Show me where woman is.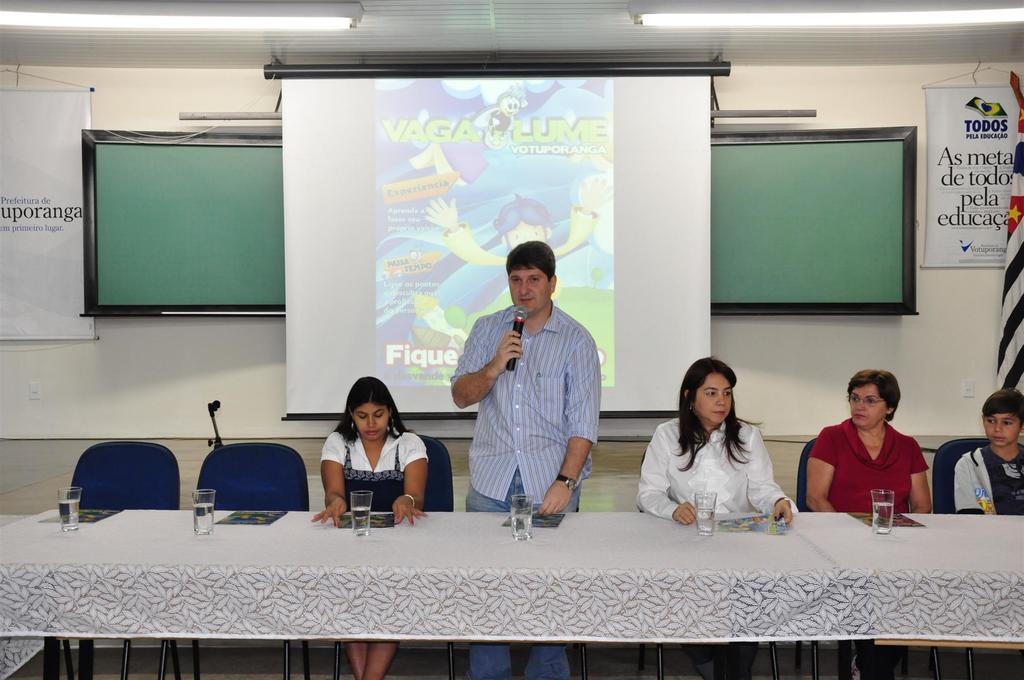
woman is at <box>811,364,940,531</box>.
